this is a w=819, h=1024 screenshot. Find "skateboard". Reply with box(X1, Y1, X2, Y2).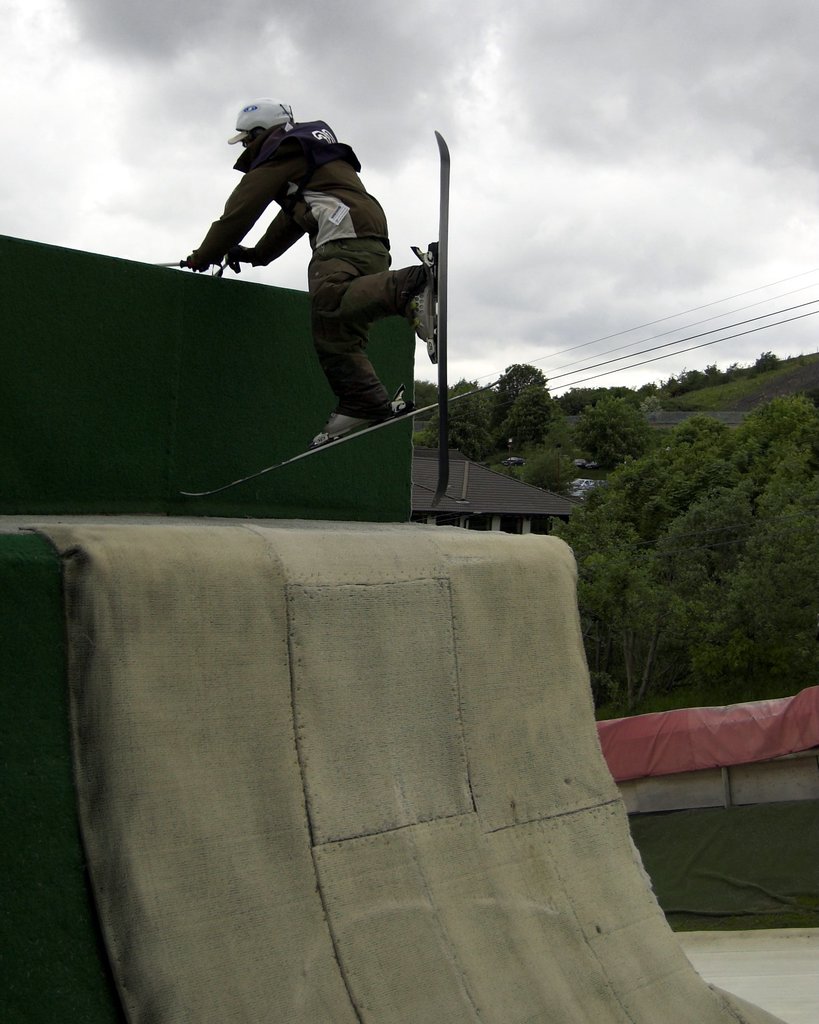
box(179, 358, 515, 498).
